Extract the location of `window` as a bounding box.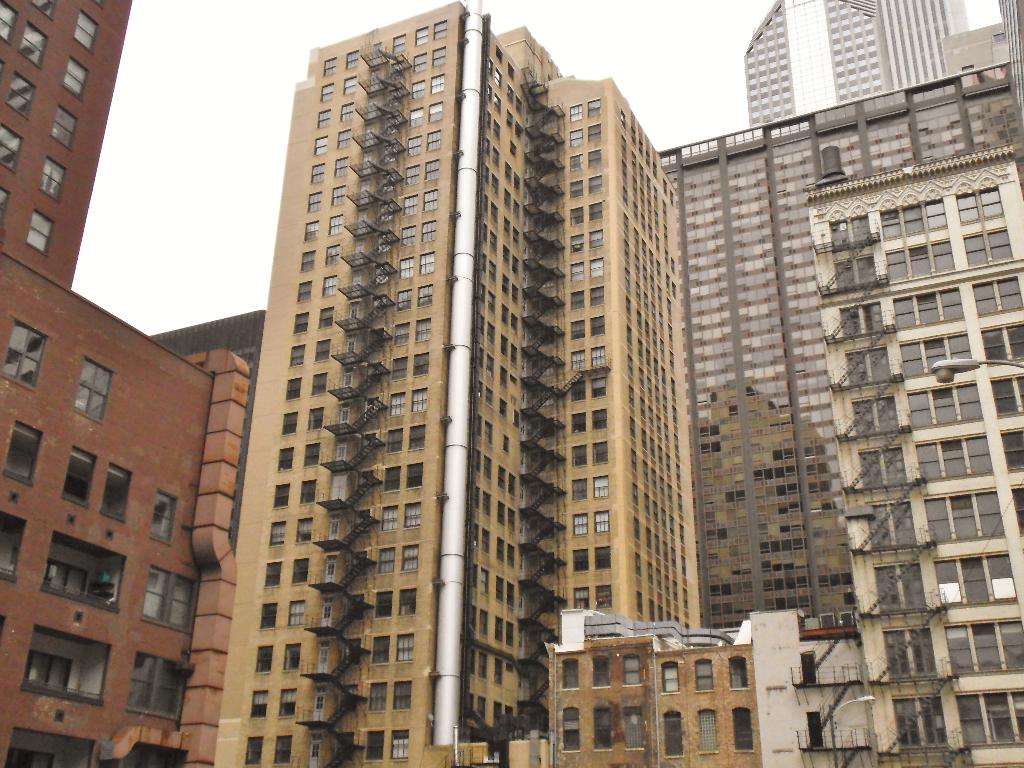
(x1=573, y1=514, x2=589, y2=535).
